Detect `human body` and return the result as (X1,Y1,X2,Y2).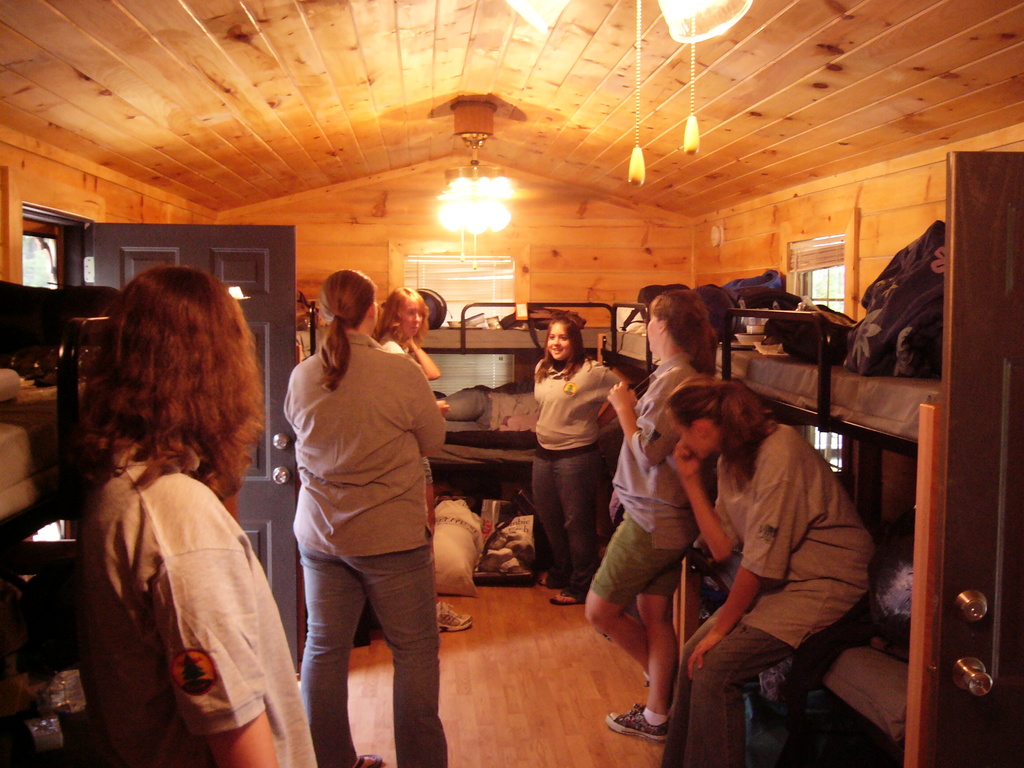
(530,357,628,604).
